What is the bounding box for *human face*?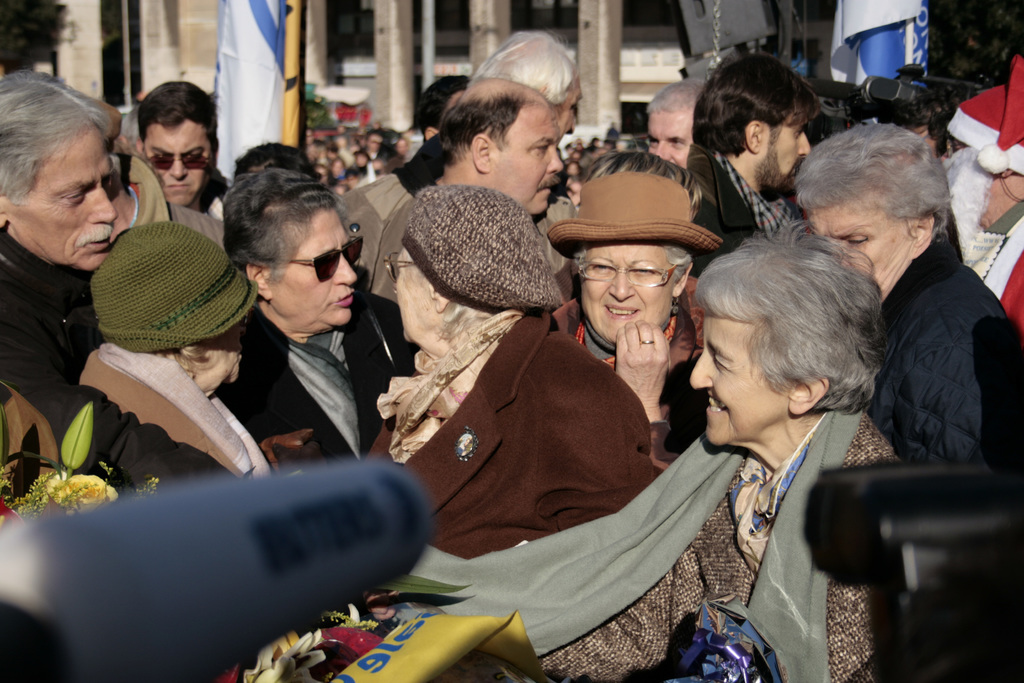
Rect(205, 317, 246, 379).
